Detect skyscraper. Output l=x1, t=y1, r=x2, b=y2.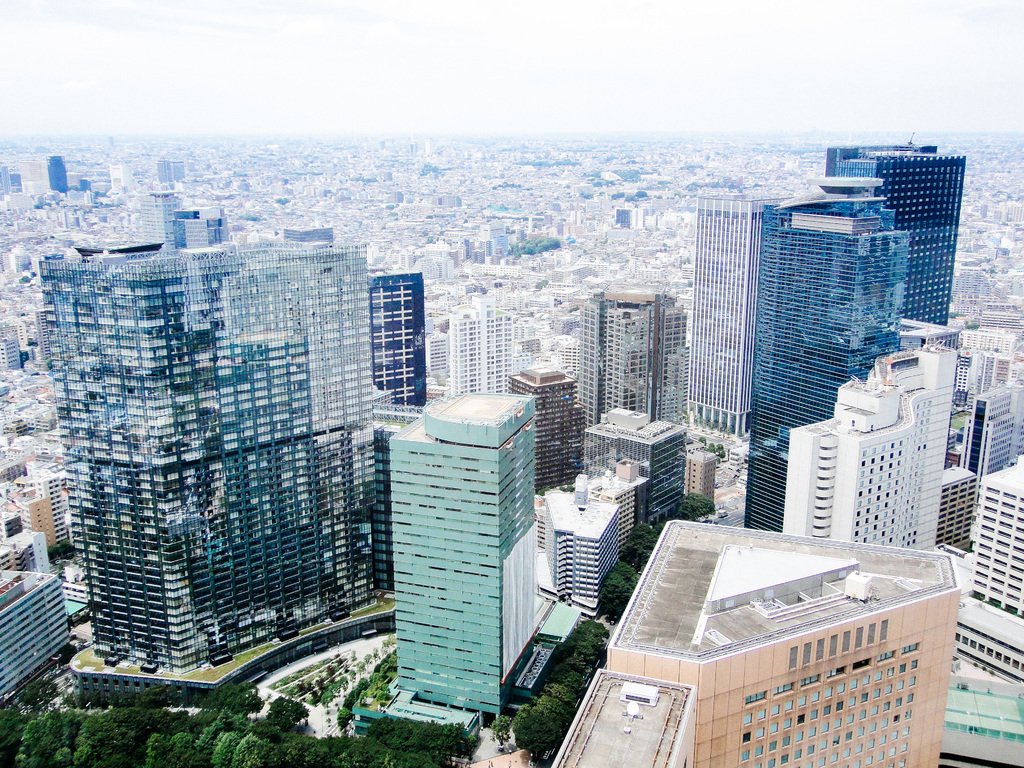
l=582, t=278, r=688, b=431.
